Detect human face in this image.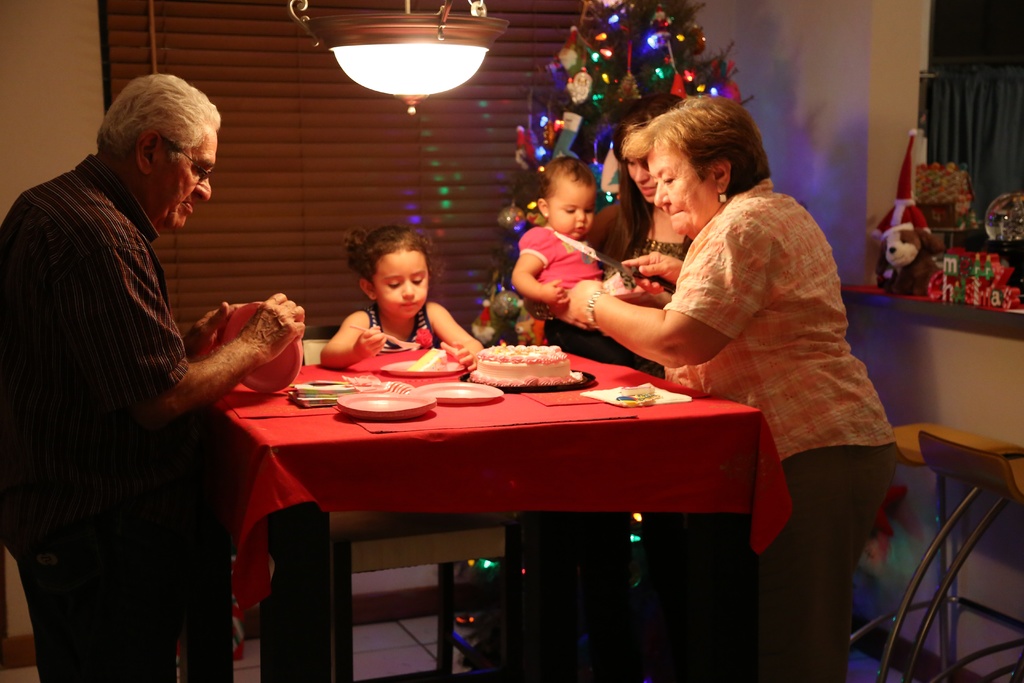
Detection: x1=167 y1=124 x2=216 y2=230.
